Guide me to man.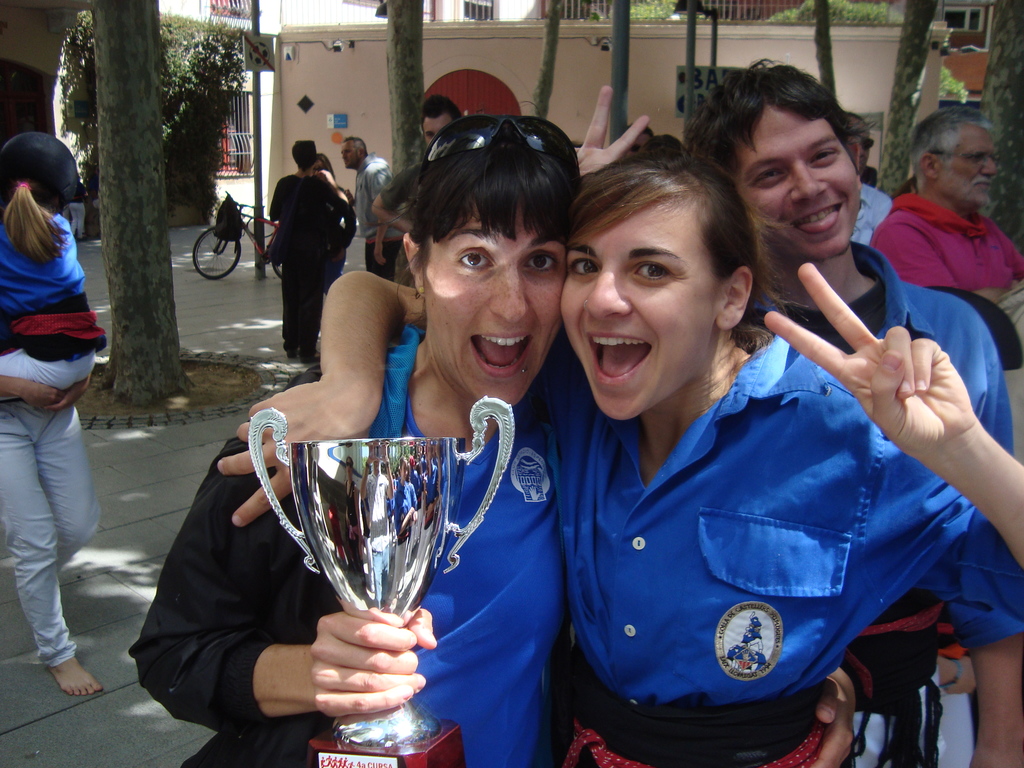
Guidance: 420 91 465 149.
